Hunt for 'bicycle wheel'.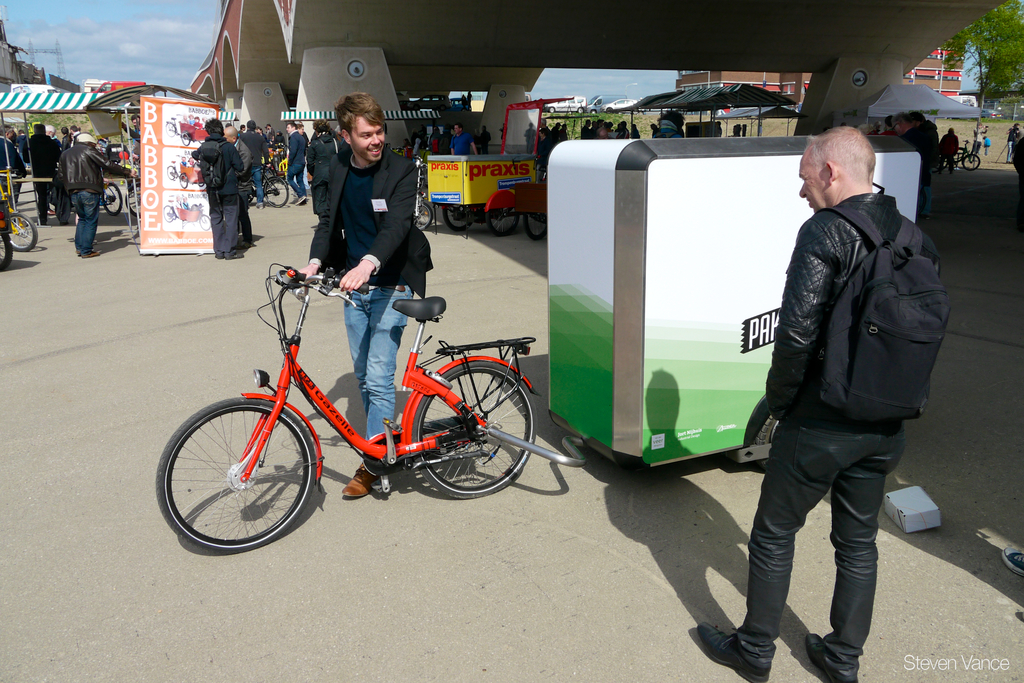
Hunted down at [left=401, top=353, right=539, bottom=498].
